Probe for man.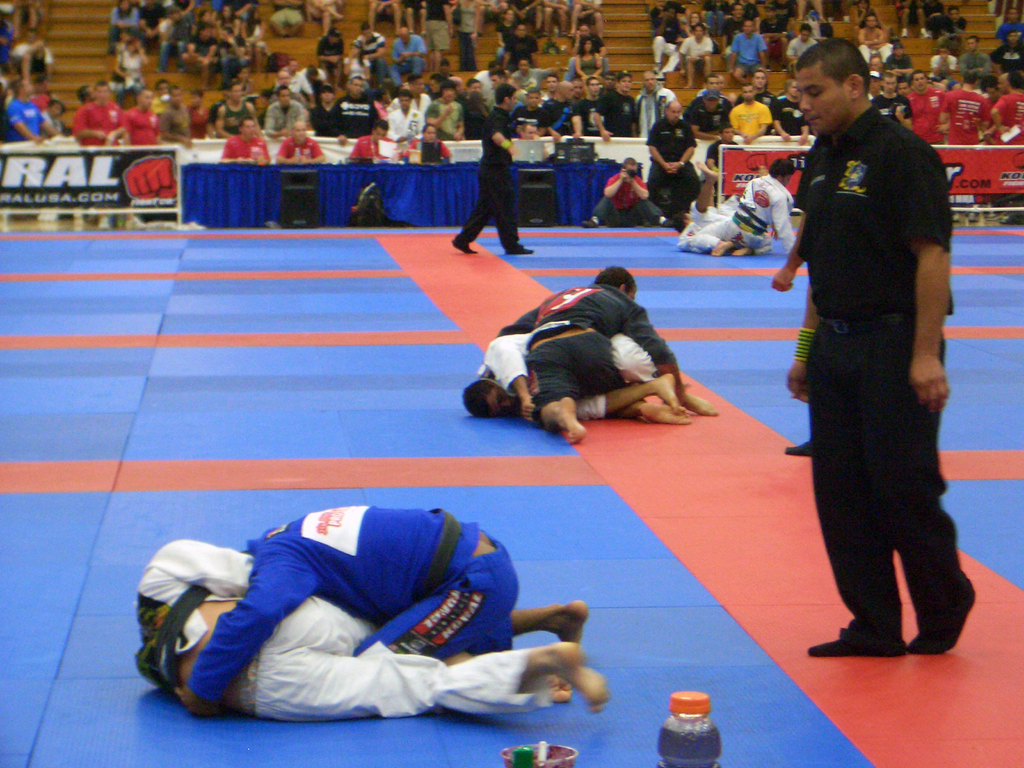
Probe result: [left=691, top=161, right=793, bottom=257].
